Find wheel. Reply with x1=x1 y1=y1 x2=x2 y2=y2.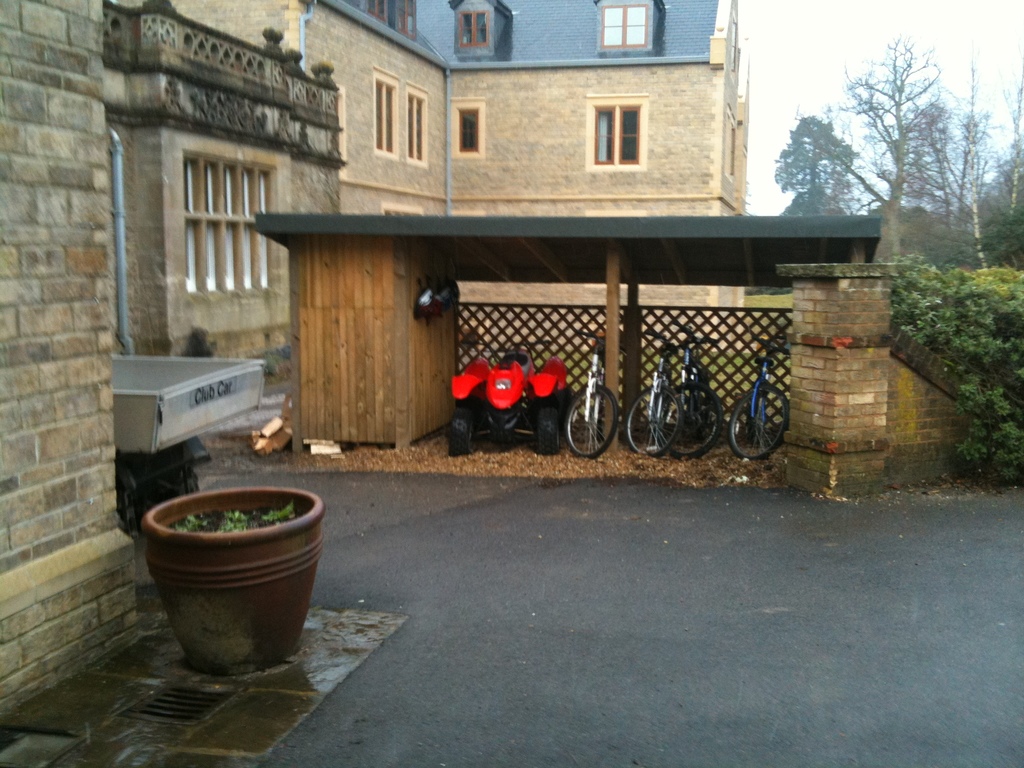
x1=564 y1=376 x2=619 y2=457.
